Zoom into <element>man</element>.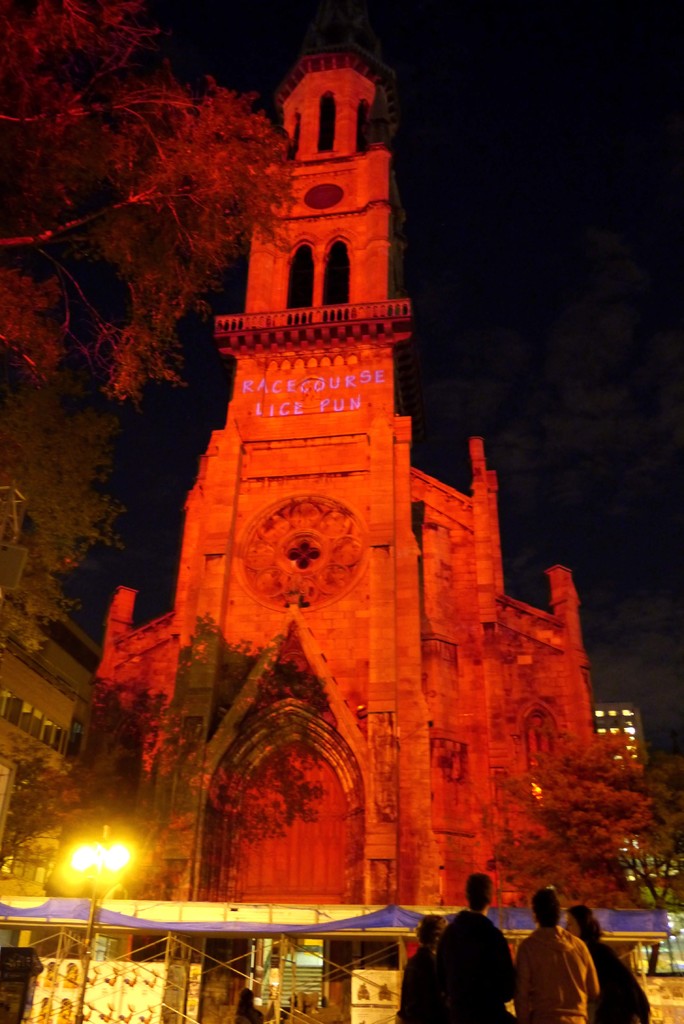
Zoom target: left=506, top=887, right=600, bottom=1023.
